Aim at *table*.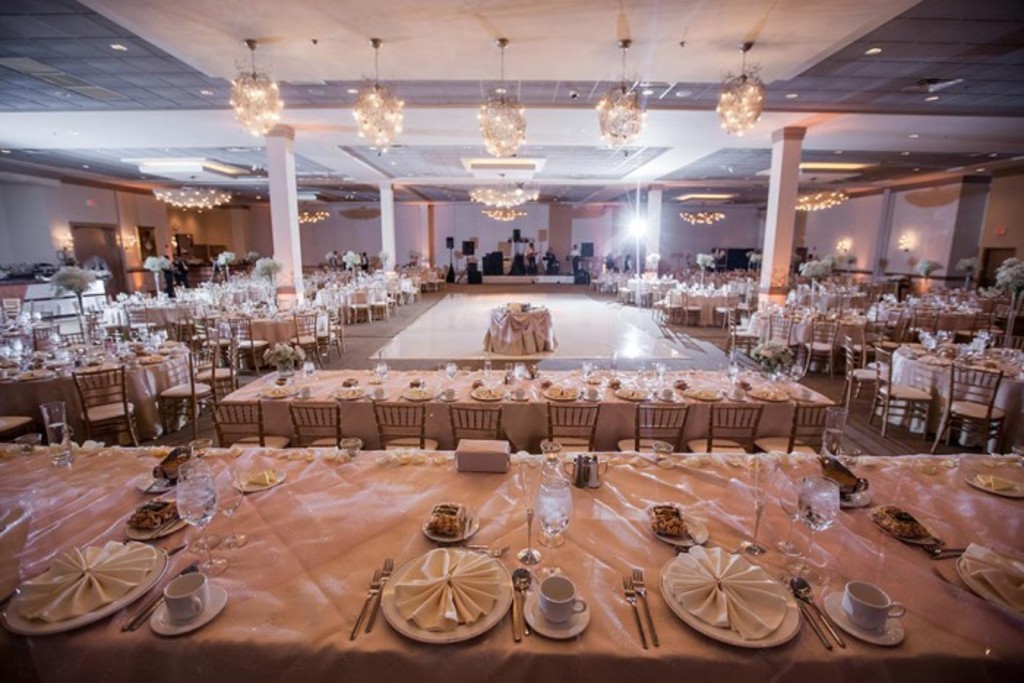
Aimed at <box>6,453,1023,682</box>.
